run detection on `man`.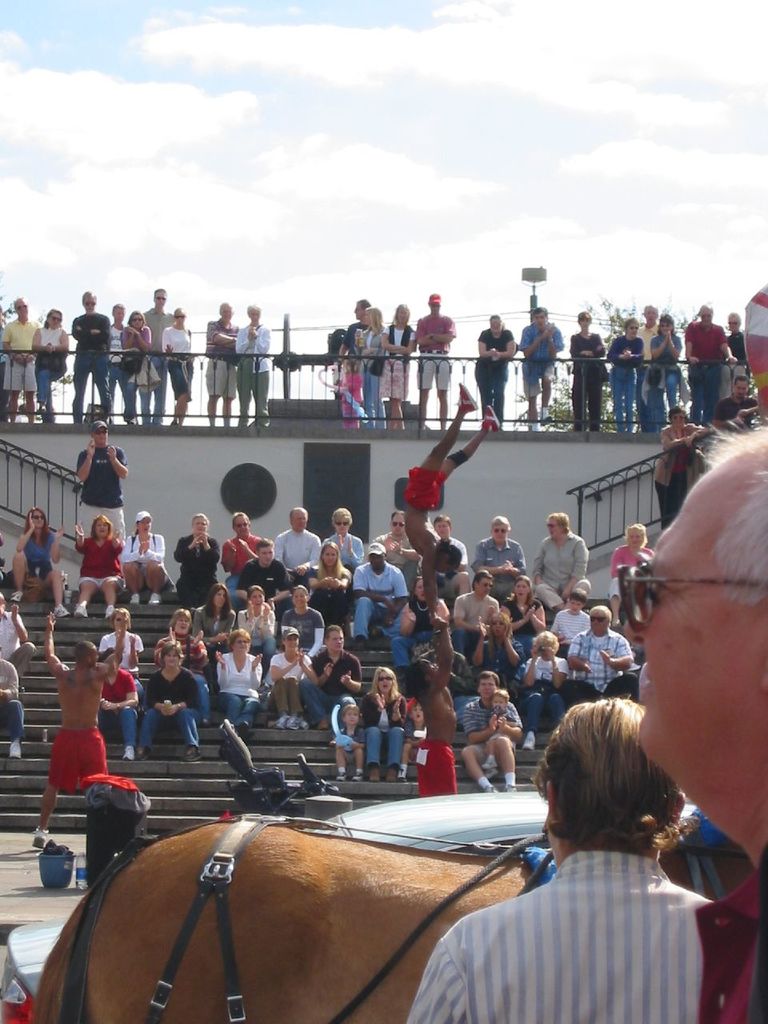
Result: 0/592/38/680.
